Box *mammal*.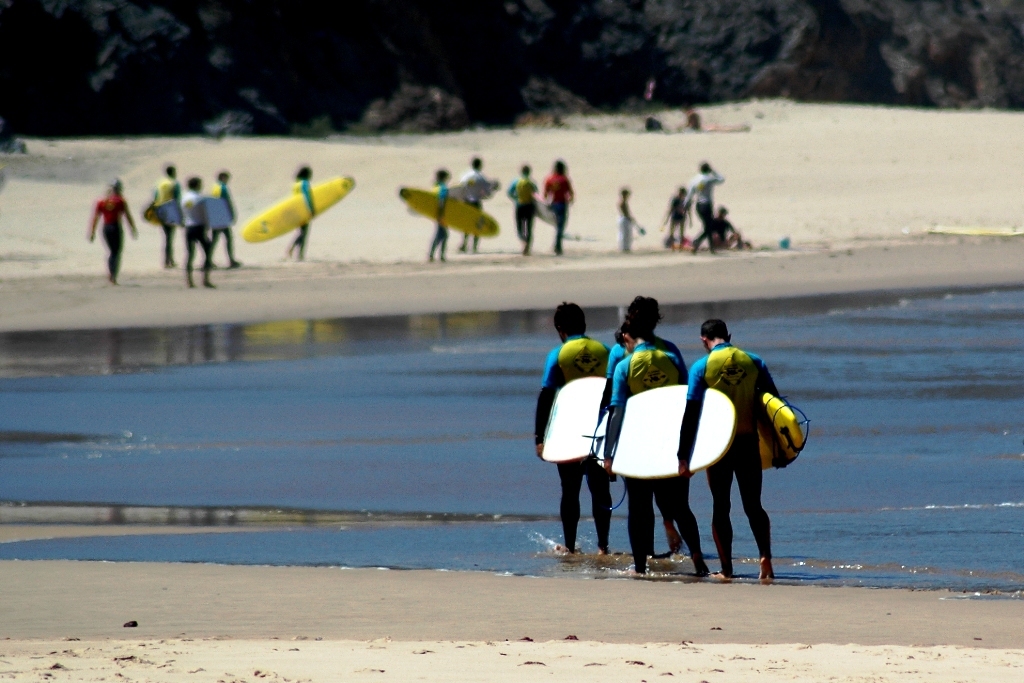
{"left": 606, "top": 295, "right": 679, "bottom": 548}.
